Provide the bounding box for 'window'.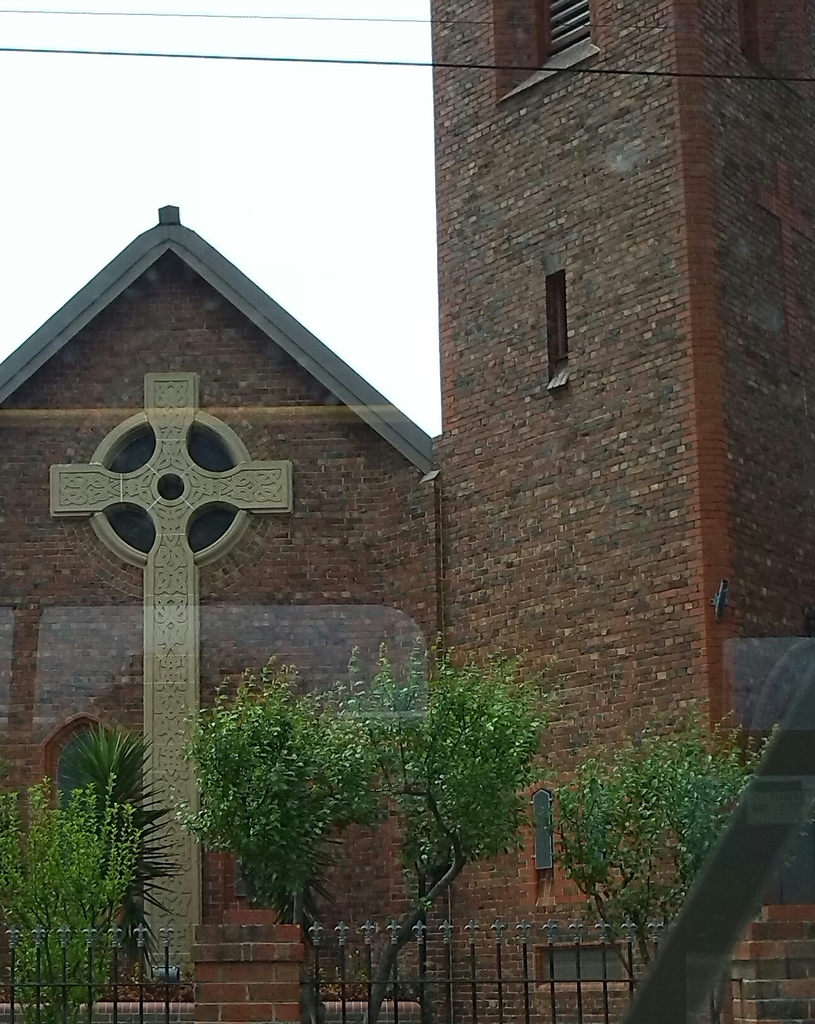
x1=44 y1=715 x2=126 y2=813.
